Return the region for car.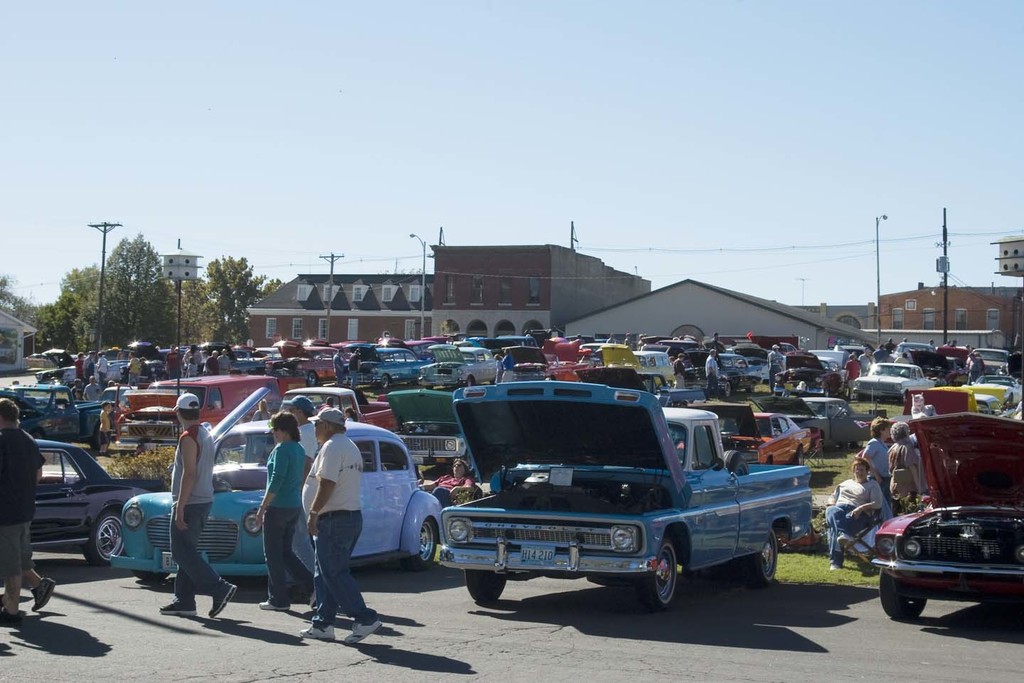
detection(430, 375, 809, 613).
